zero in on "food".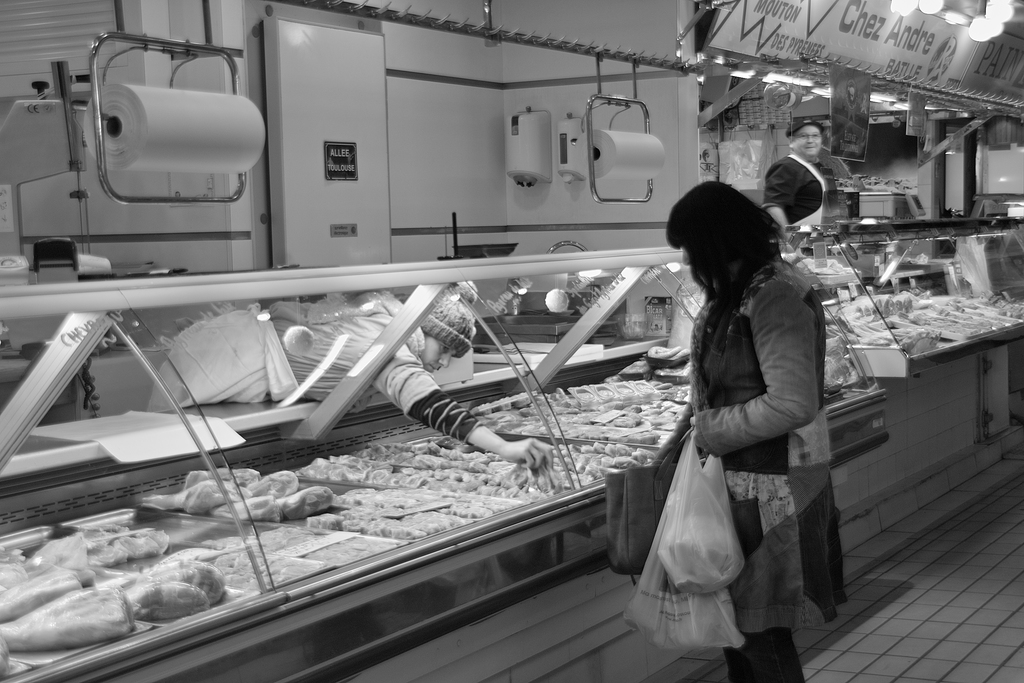
Zeroed in: box=[306, 535, 396, 564].
